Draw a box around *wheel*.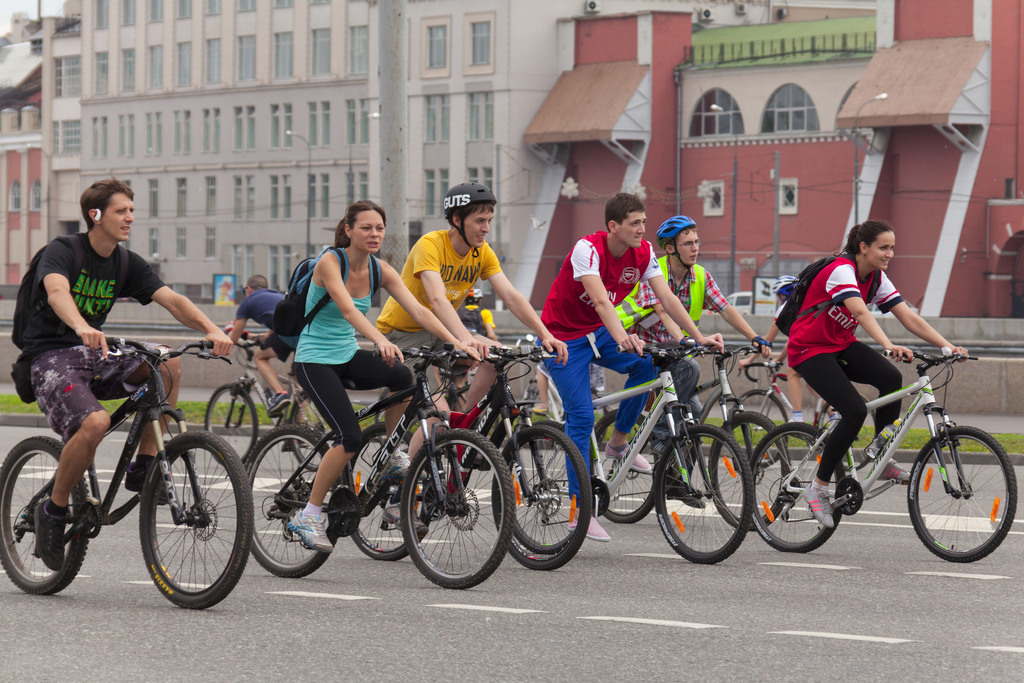
BBox(820, 393, 878, 468).
